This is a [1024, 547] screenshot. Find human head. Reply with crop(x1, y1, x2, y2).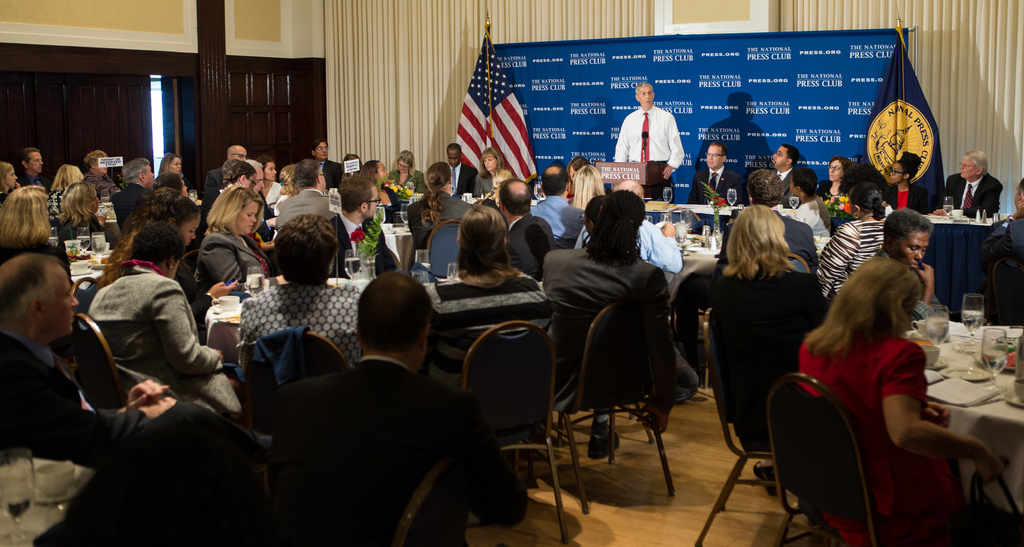
crop(225, 145, 245, 161).
